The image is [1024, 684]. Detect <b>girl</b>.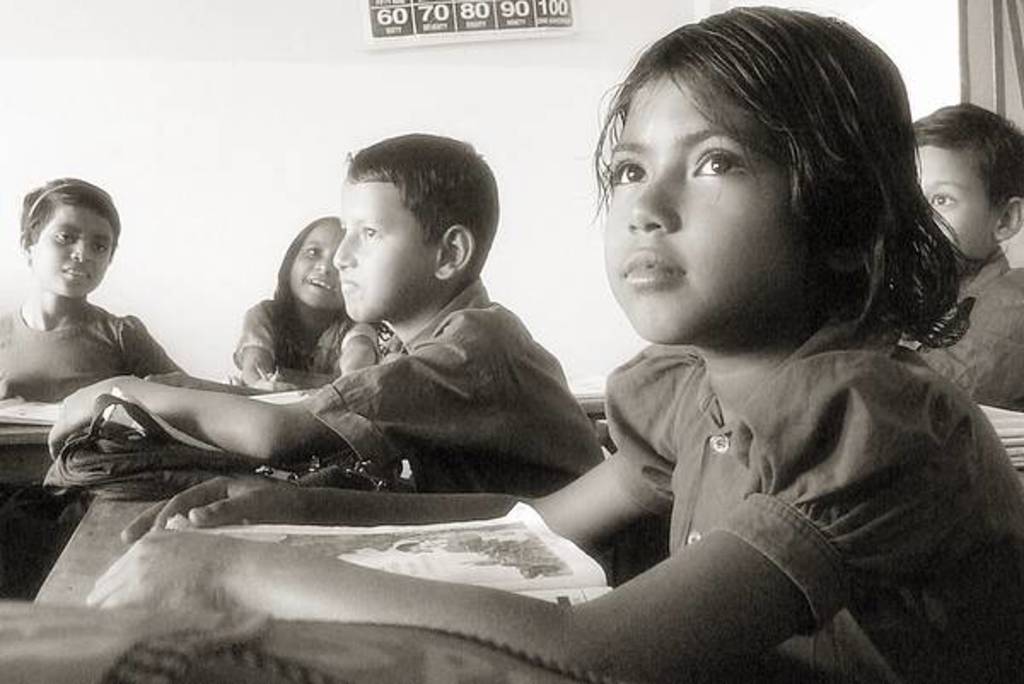
Detection: <region>232, 213, 382, 391</region>.
